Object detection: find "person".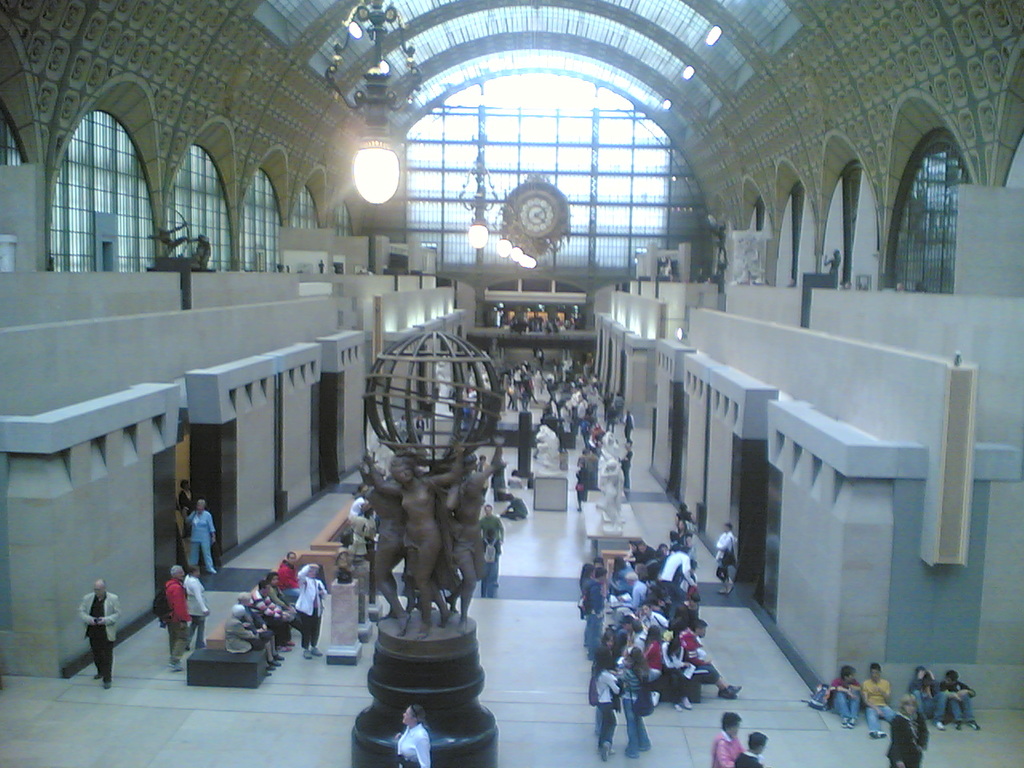
227:594:287:666.
